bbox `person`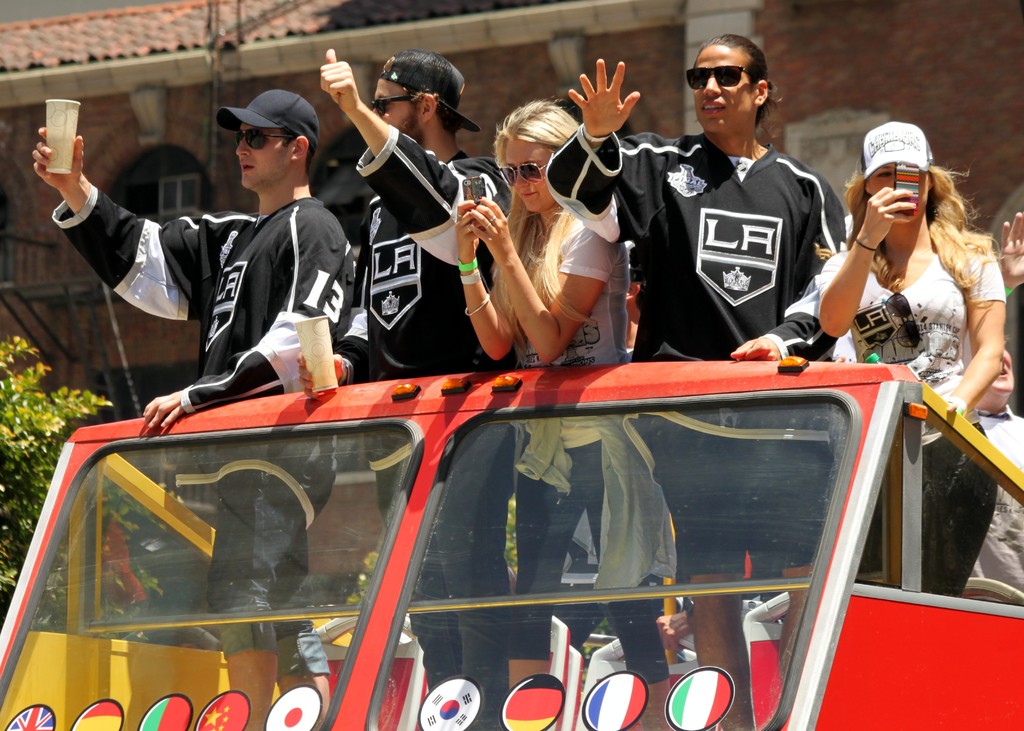
Rect(815, 128, 993, 406)
